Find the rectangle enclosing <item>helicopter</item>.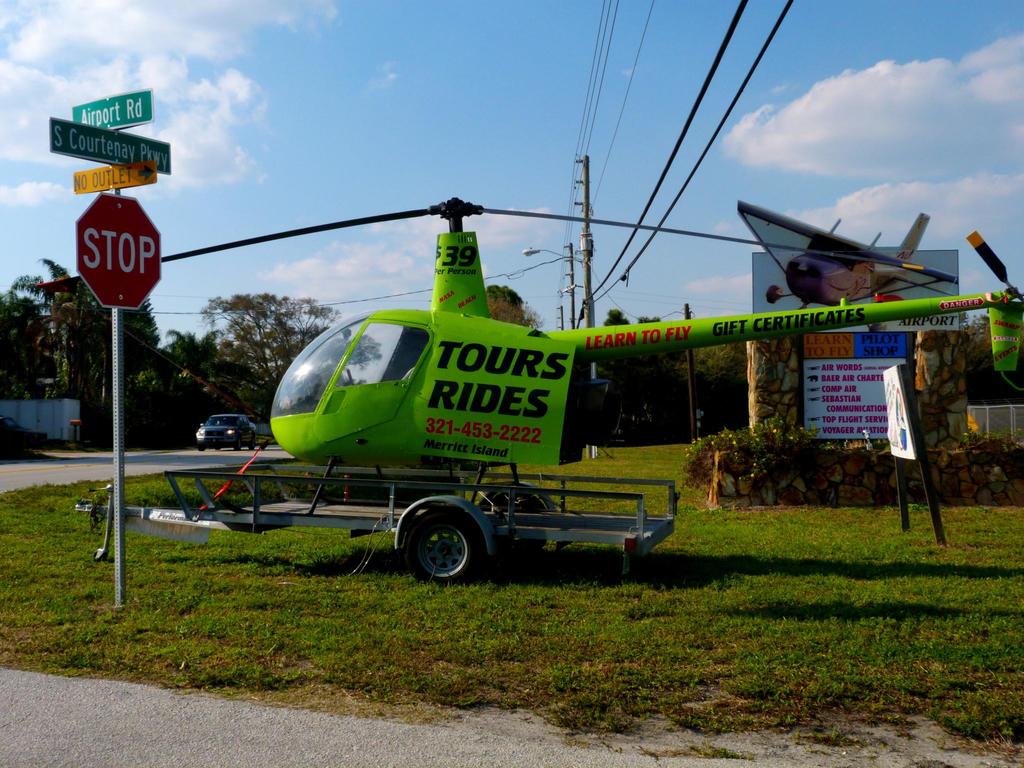
[left=63, top=133, right=1016, bottom=548].
